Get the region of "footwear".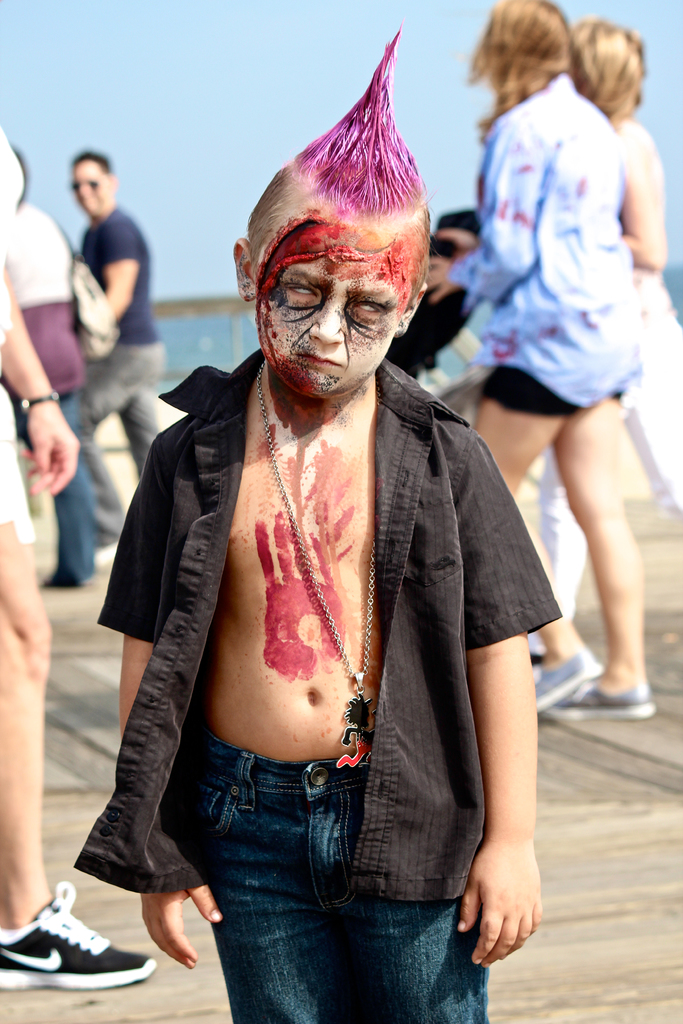
[x1=9, y1=905, x2=110, y2=987].
